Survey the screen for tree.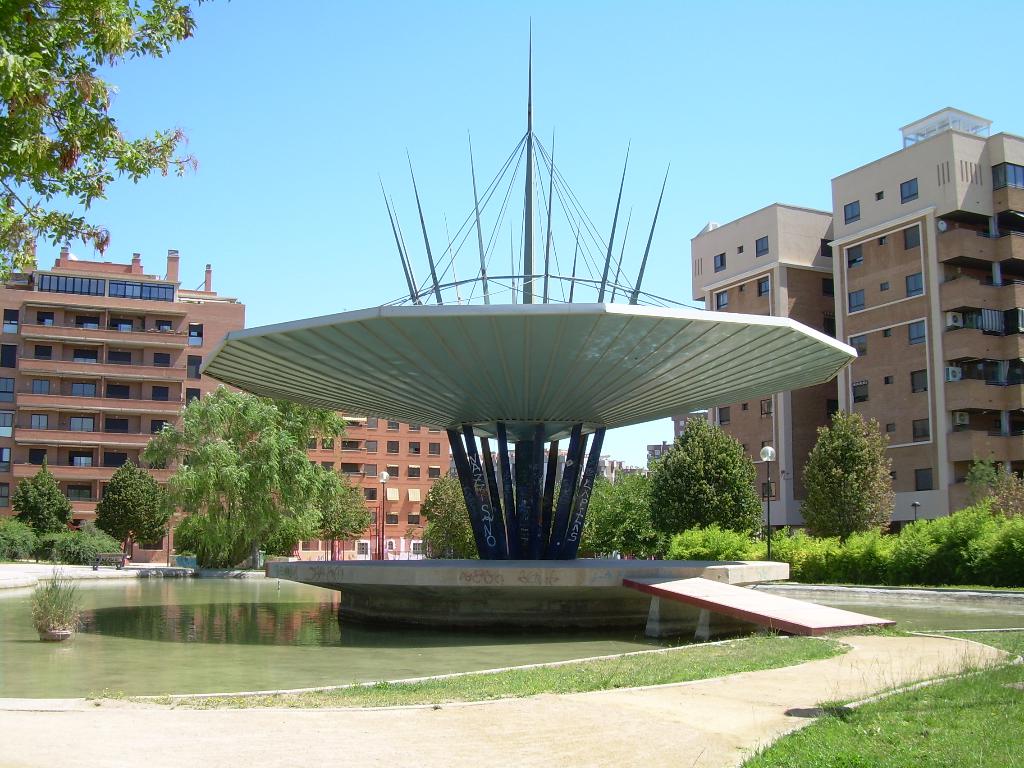
Survey found: bbox=[77, 388, 390, 585].
